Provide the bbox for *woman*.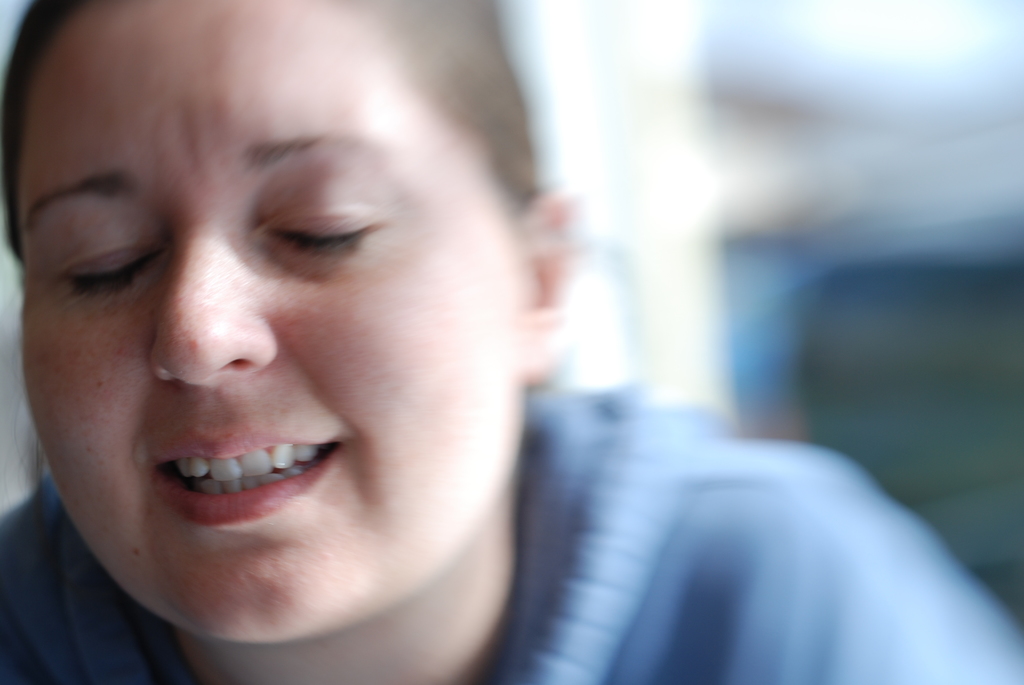
region(0, 0, 1023, 684).
